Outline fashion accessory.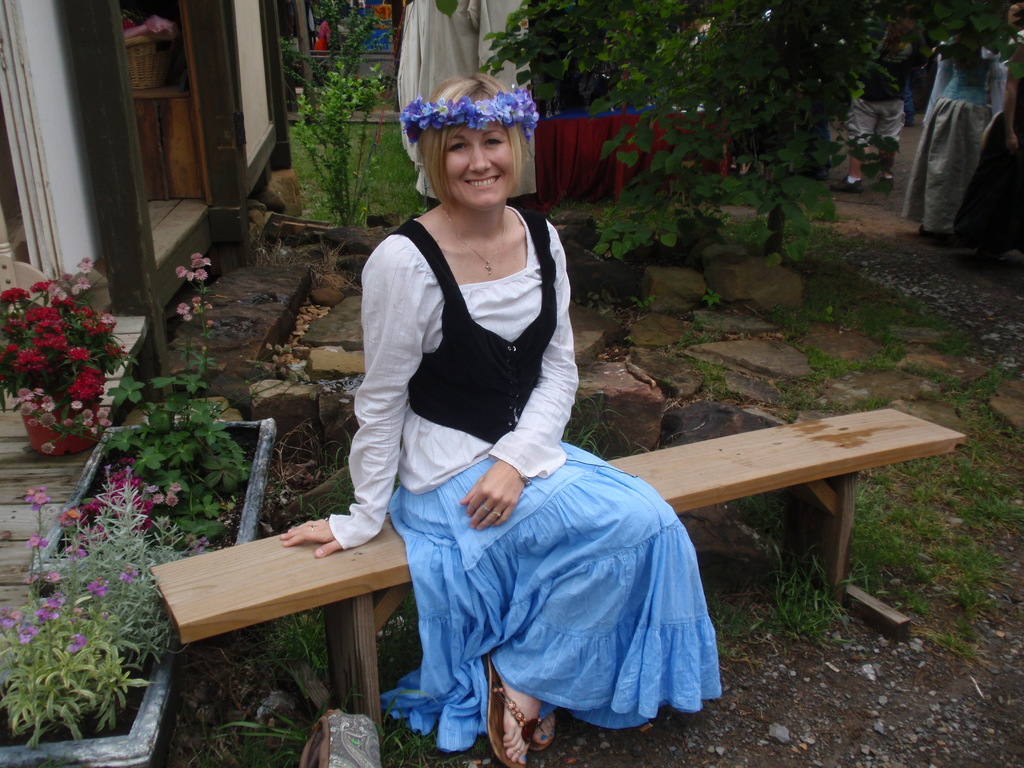
Outline: select_region(300, 707, 381, 767).
